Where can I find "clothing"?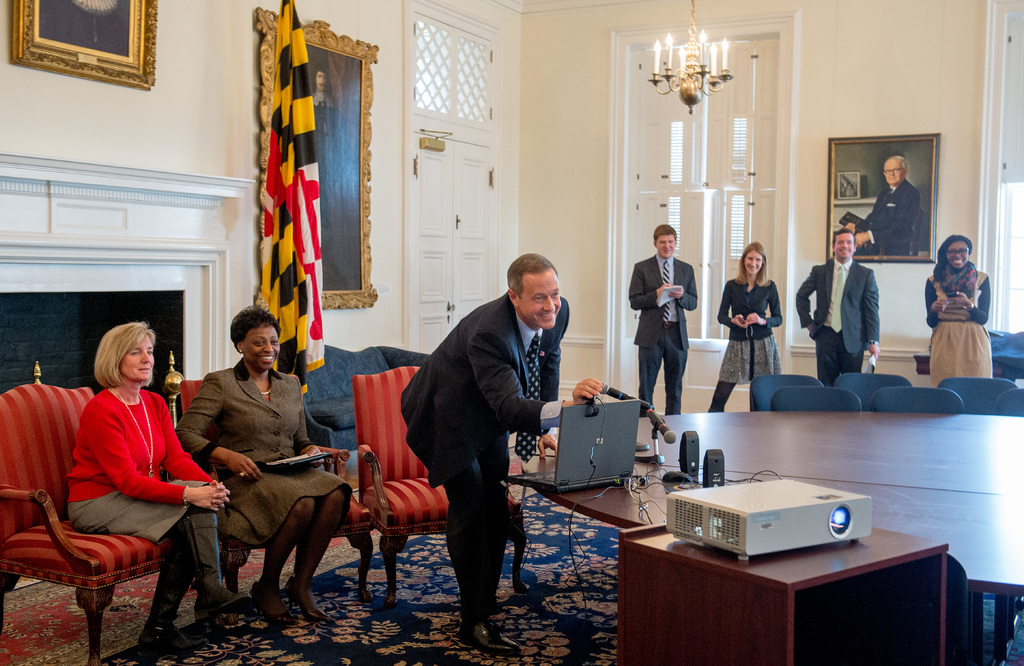
You can find it at x1=175 y1=355 x2=351 y2=546.
